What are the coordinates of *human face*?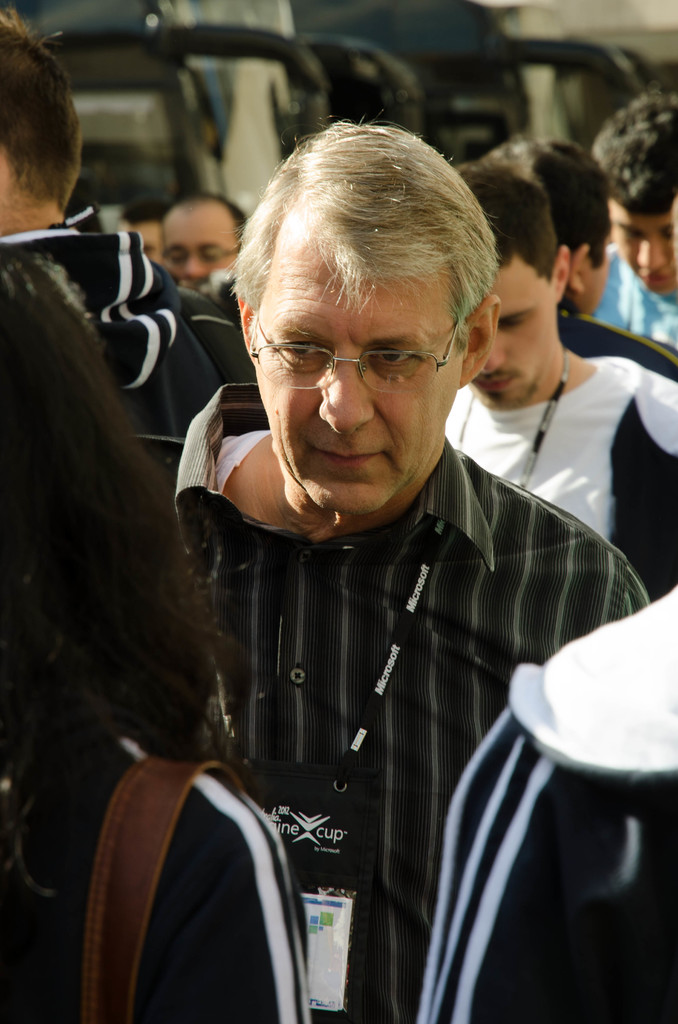
(262,289,459,492).
